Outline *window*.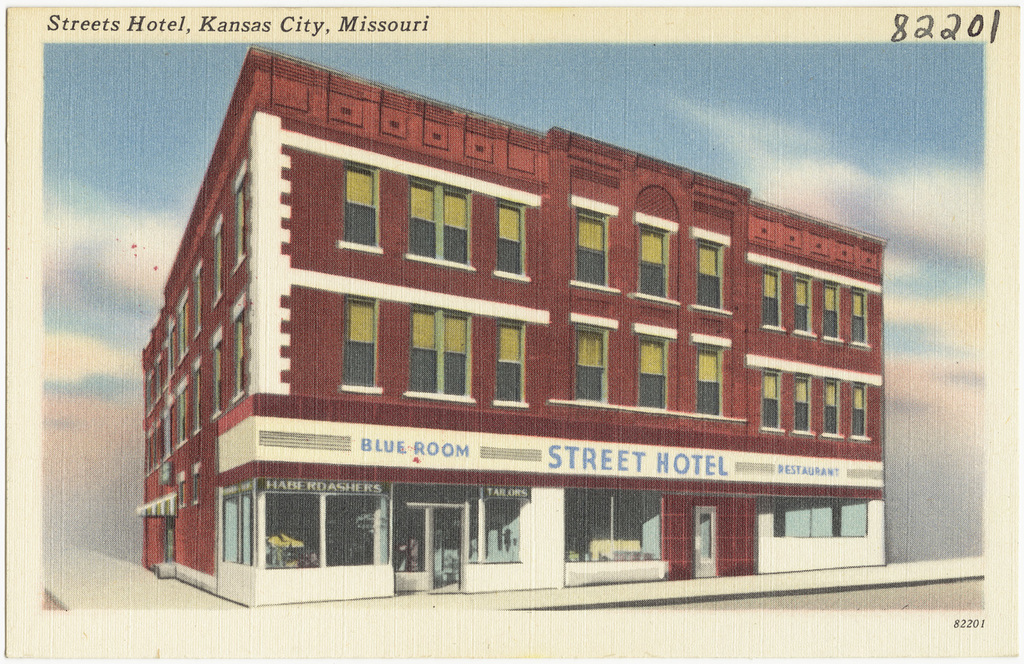
Outline: x1=218, y1=491, x2=257, y2=563.
